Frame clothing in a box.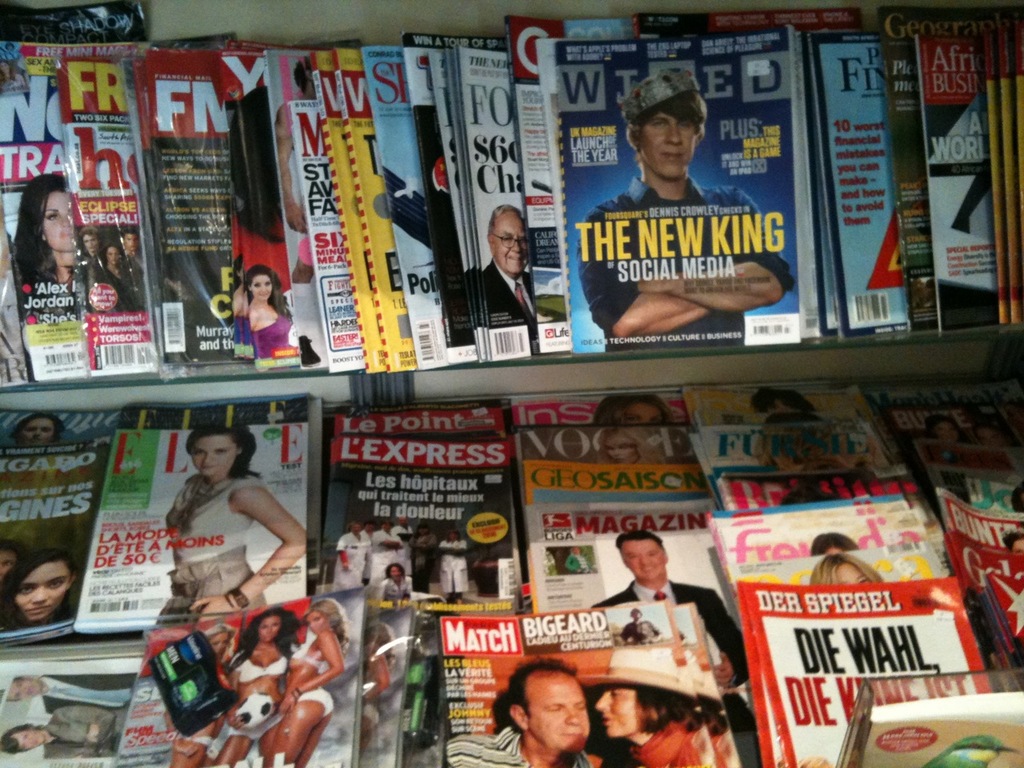
detection(599, 714, 711, 767).
